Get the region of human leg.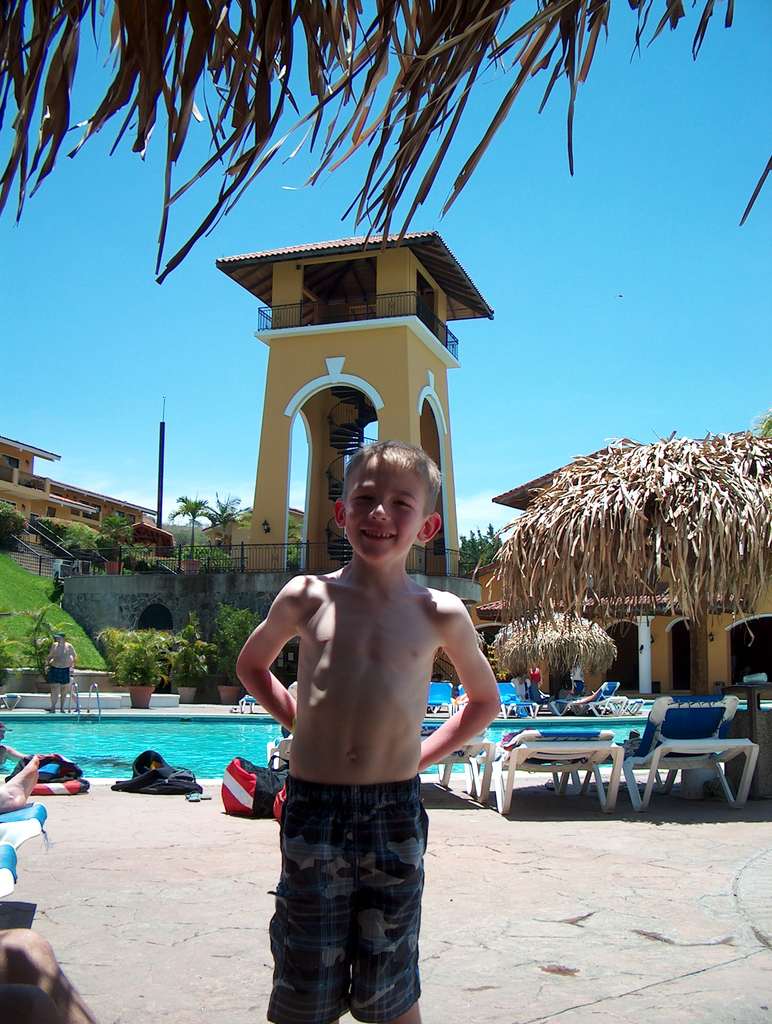
(40,673,62,710).
